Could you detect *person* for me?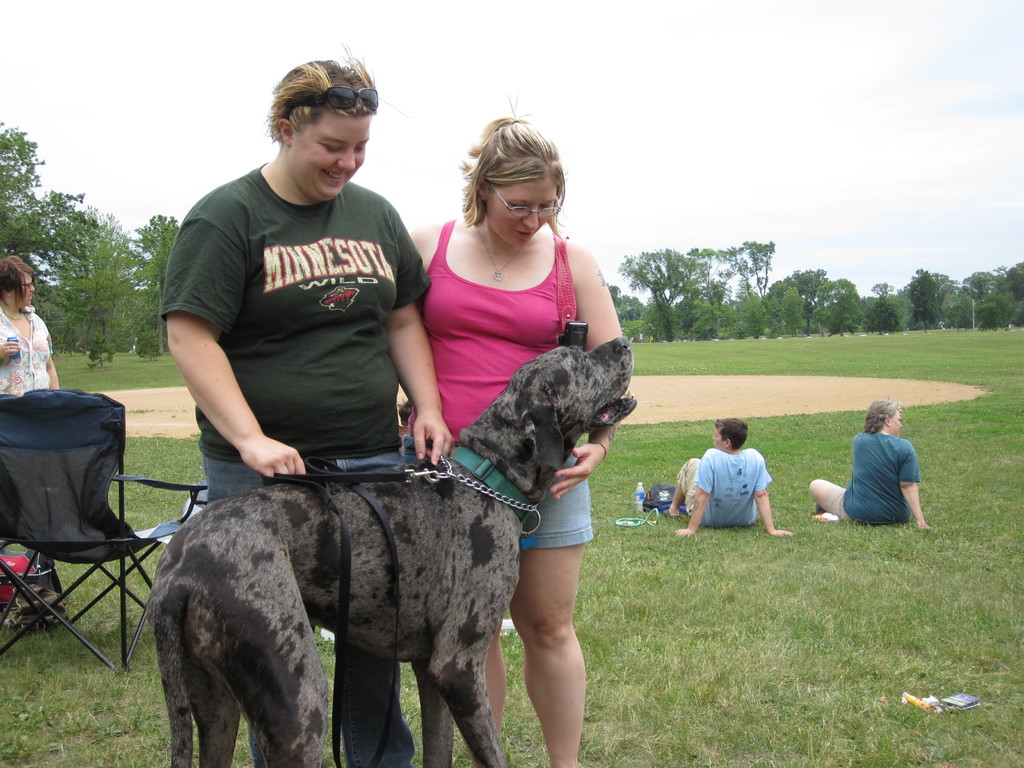
Detection result: bbox=(407, 100, 620, 767).
